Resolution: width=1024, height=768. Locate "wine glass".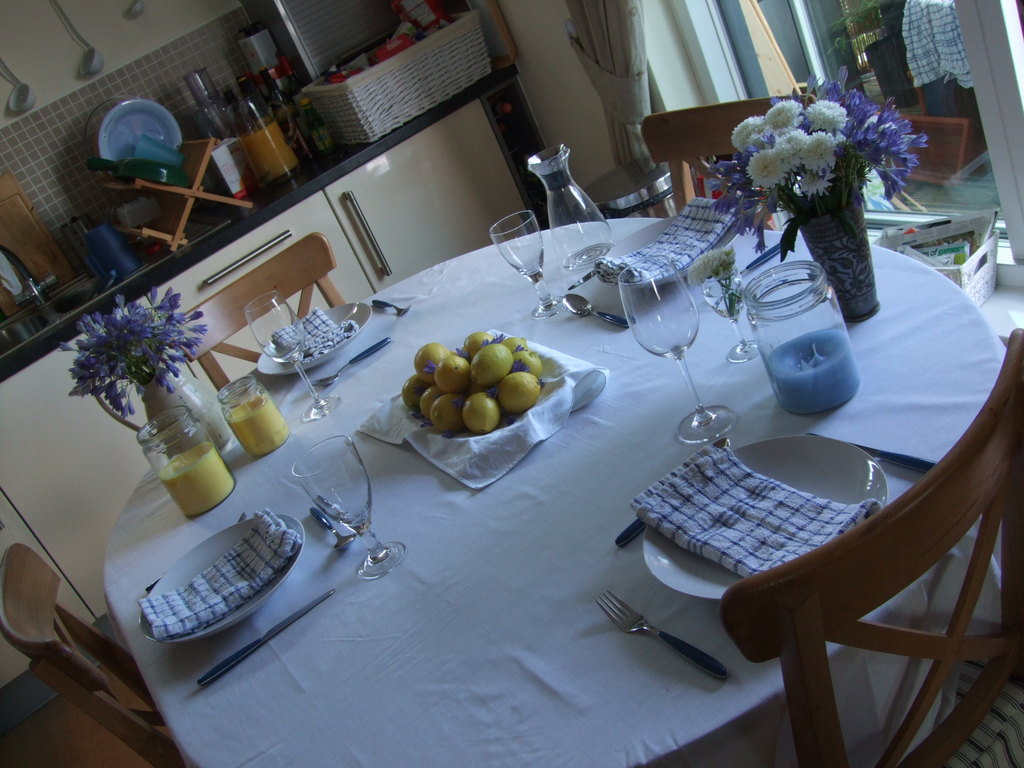
rect(700, 261, 762, 364).
